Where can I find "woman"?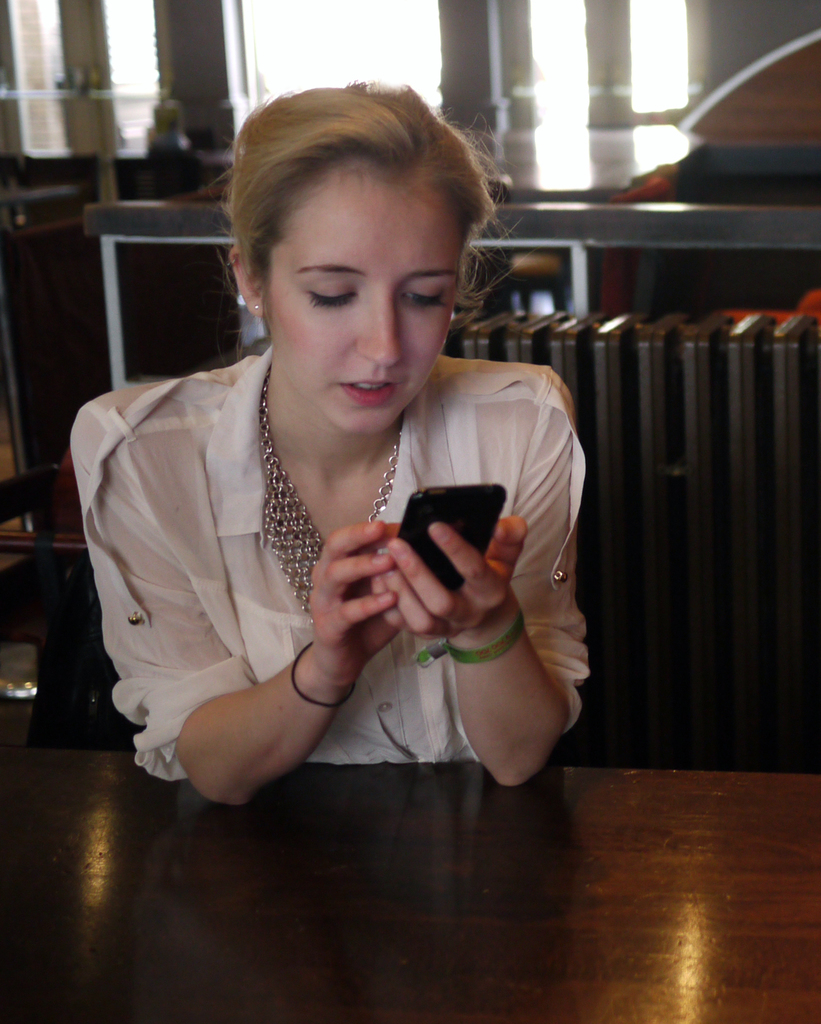
You can find it at bbox=(58, 77, 603, 815).
